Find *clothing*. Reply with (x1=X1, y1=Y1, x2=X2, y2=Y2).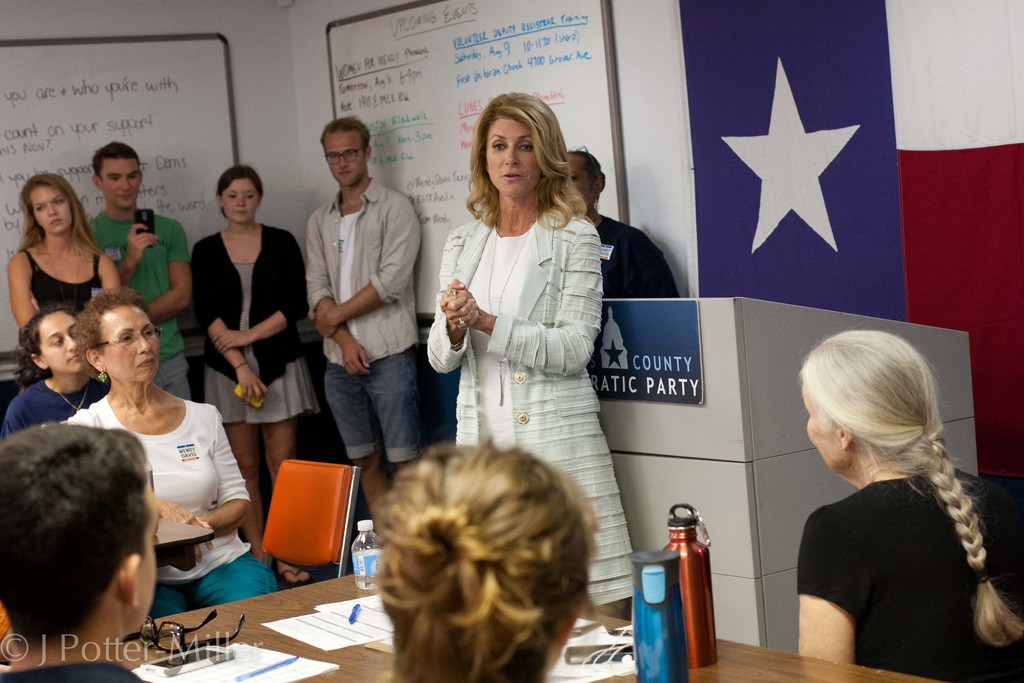
(x1=193, y1=223, x2=317, y2=429).
